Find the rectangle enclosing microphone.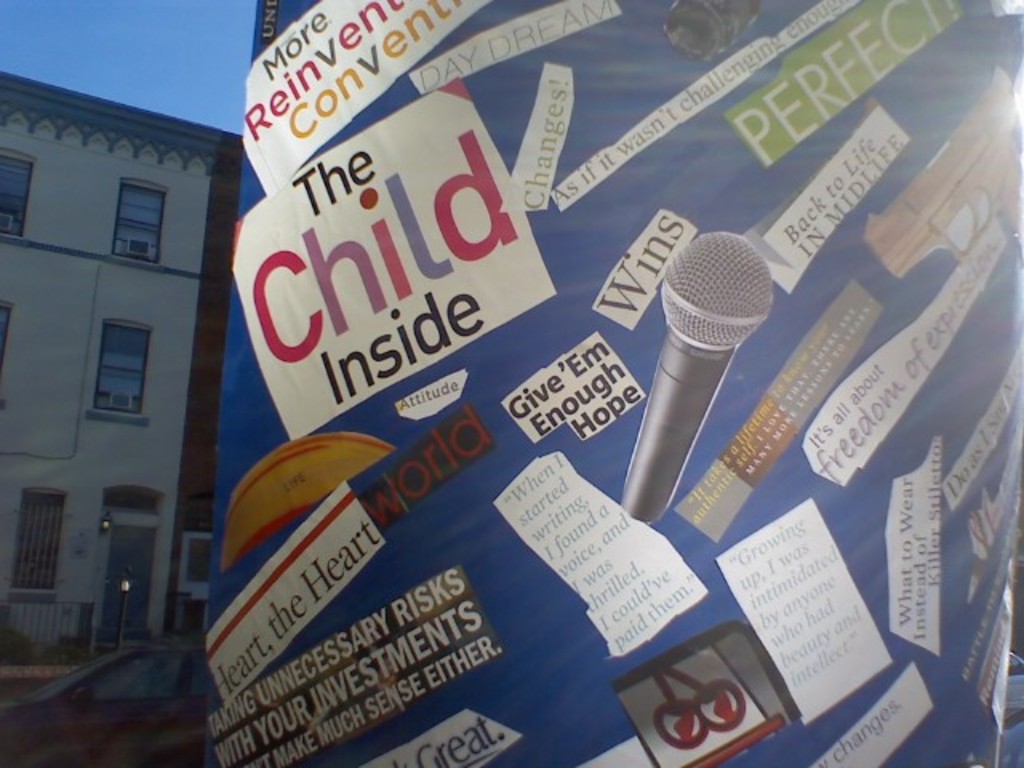
pyautogui.locateOnScreen(616, 232, 774, 517).
